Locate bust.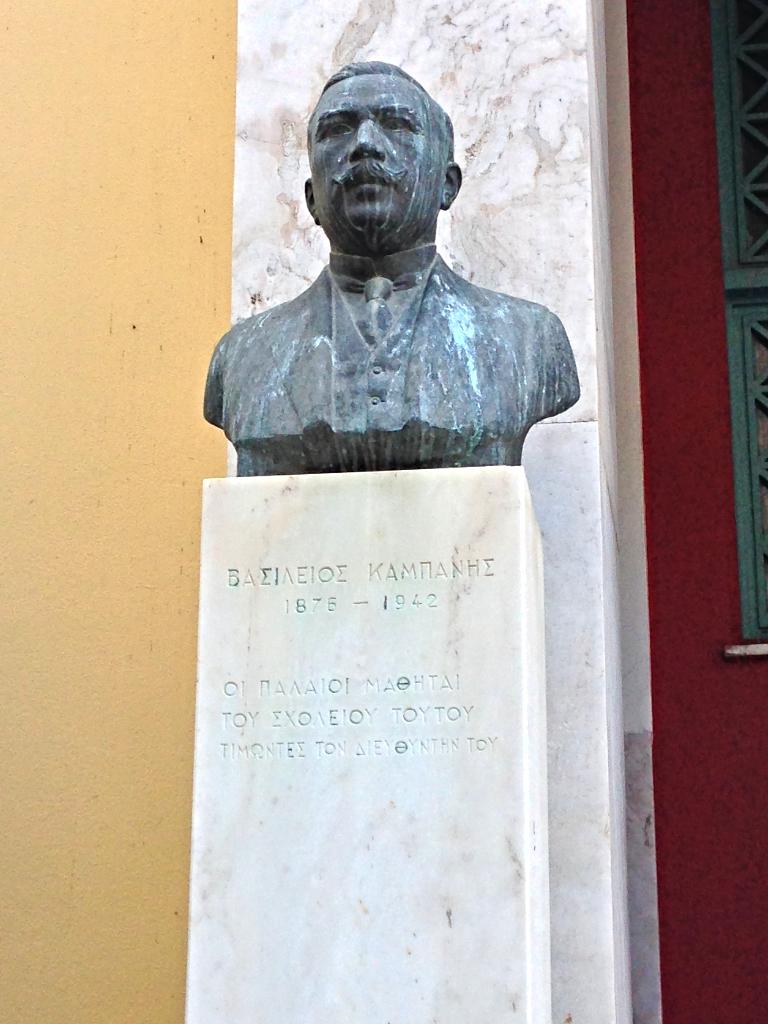
Bounding box: [200, 62, 582, 474].
